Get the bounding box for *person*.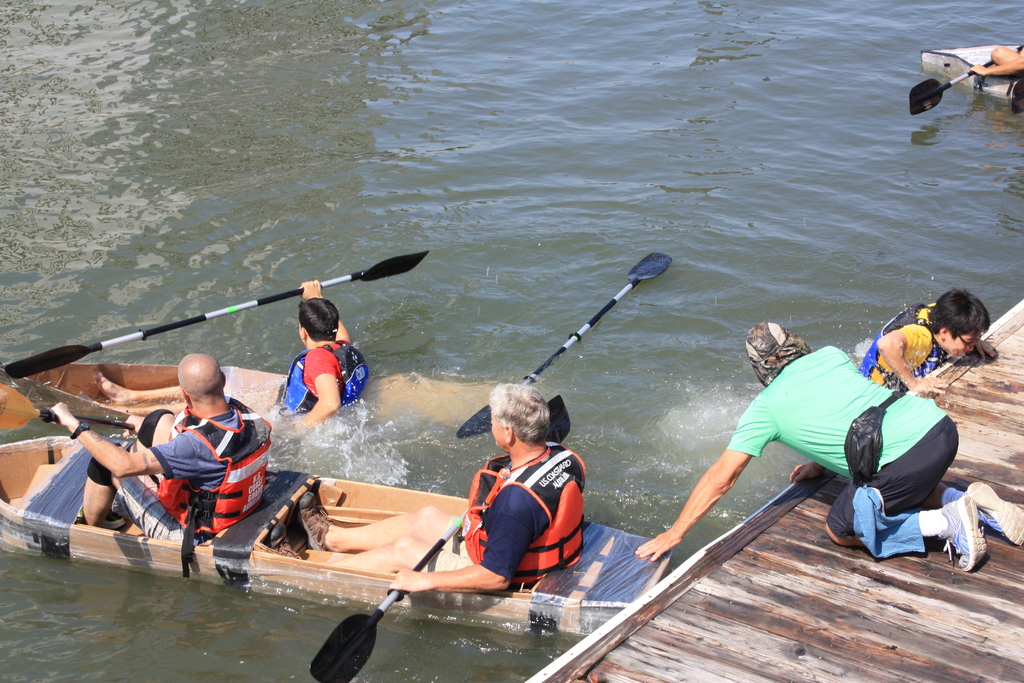
bbox(632, 320, 1023, 577).
